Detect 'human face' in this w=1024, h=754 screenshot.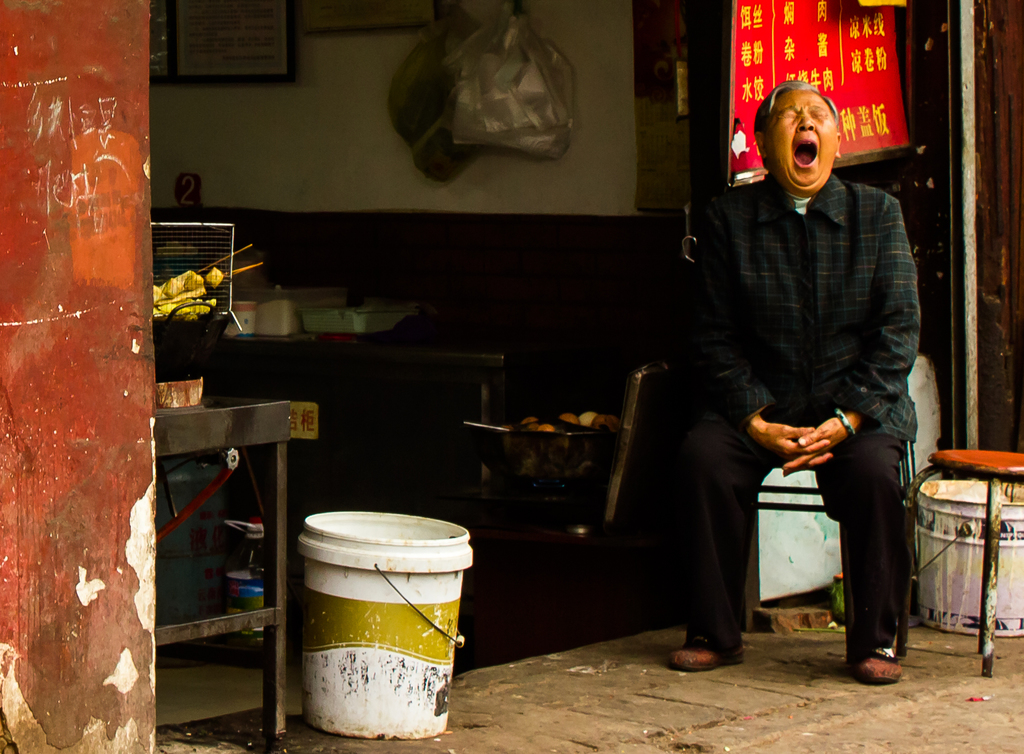
Detection: x1=764, y1=88, x2=837, y2=190.
